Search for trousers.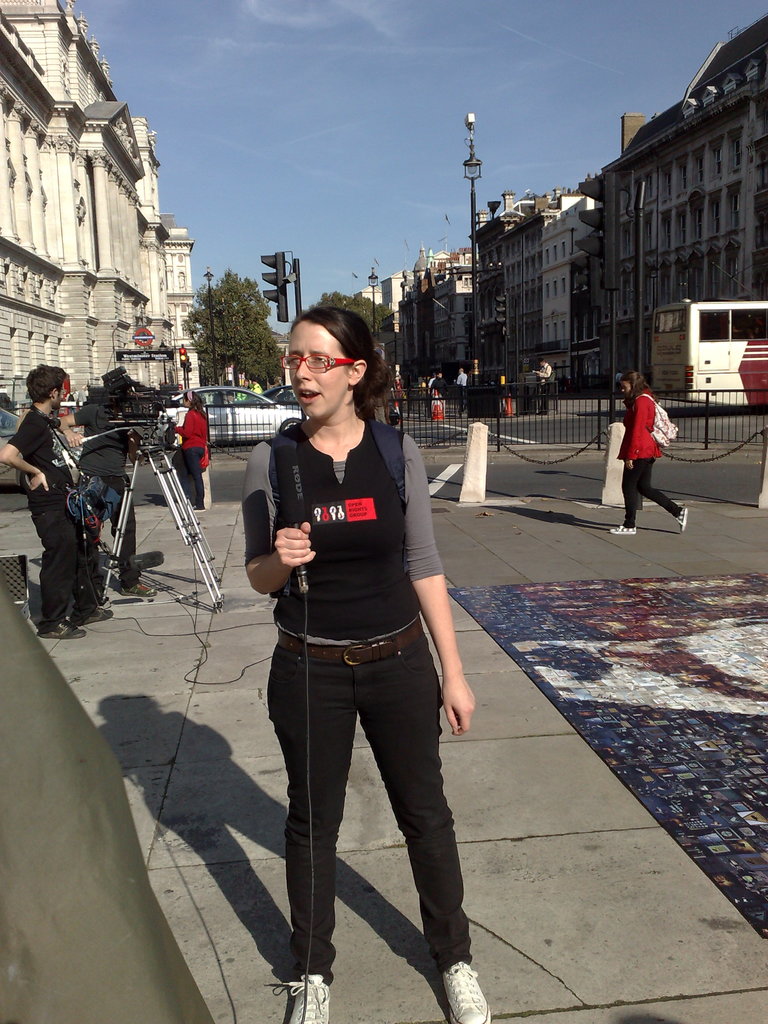
Found at BBox(265, 614, 455, 991).
